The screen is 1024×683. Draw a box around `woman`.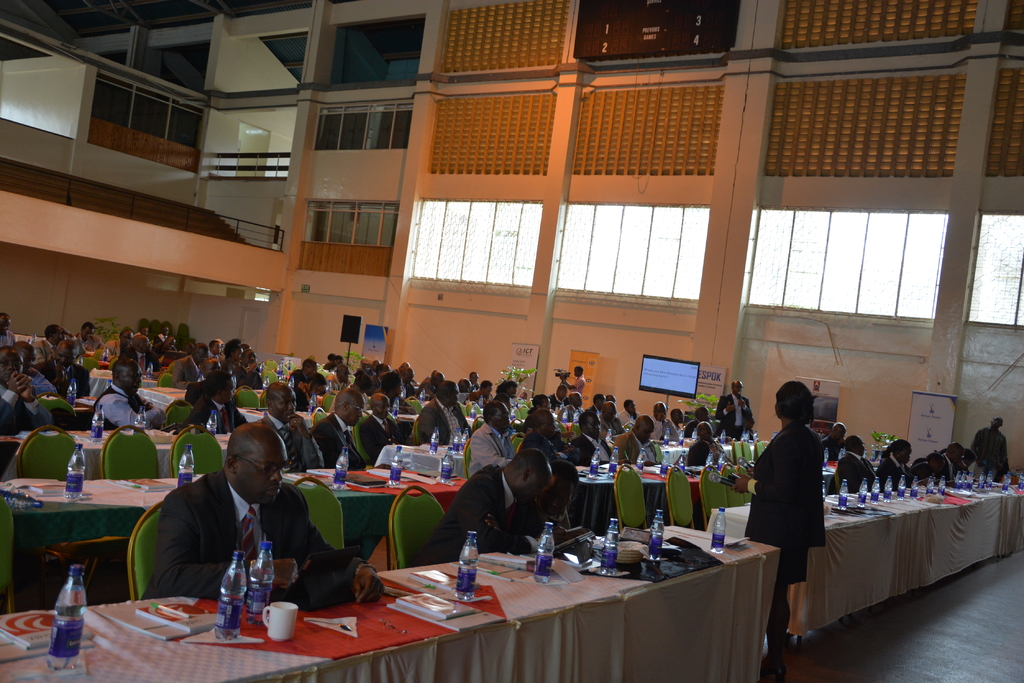
bbox=[188, 372, 237, 433].
